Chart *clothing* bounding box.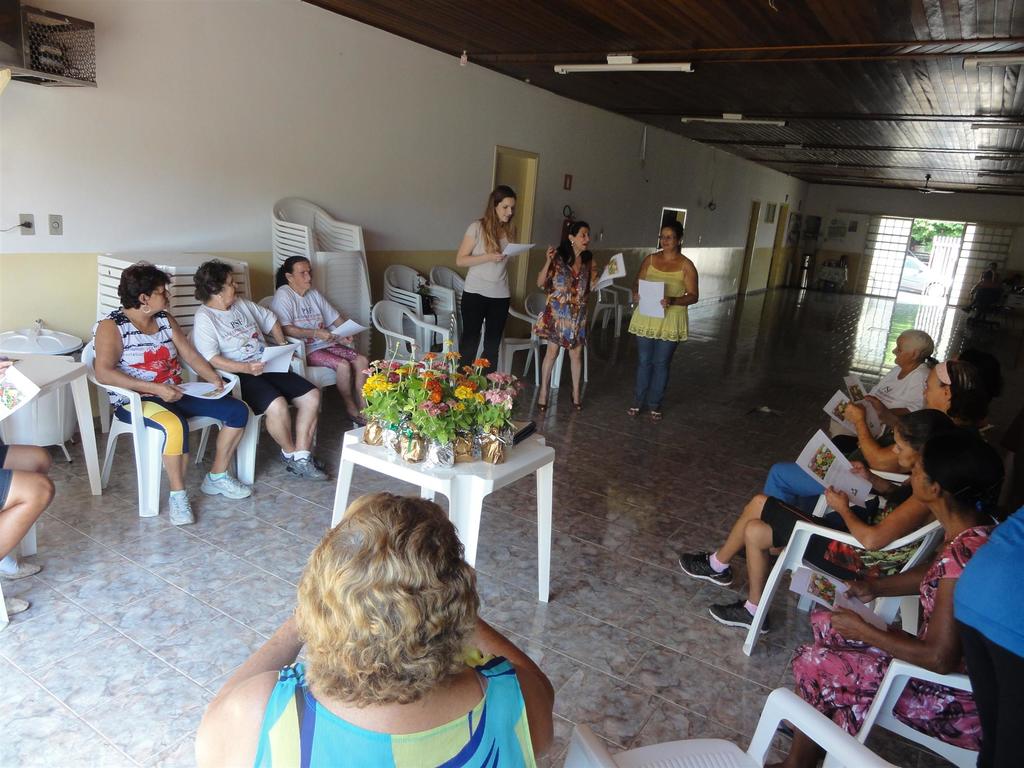
Charted: pyautogui.locateOnScreen(616, 217, 708, 422).
